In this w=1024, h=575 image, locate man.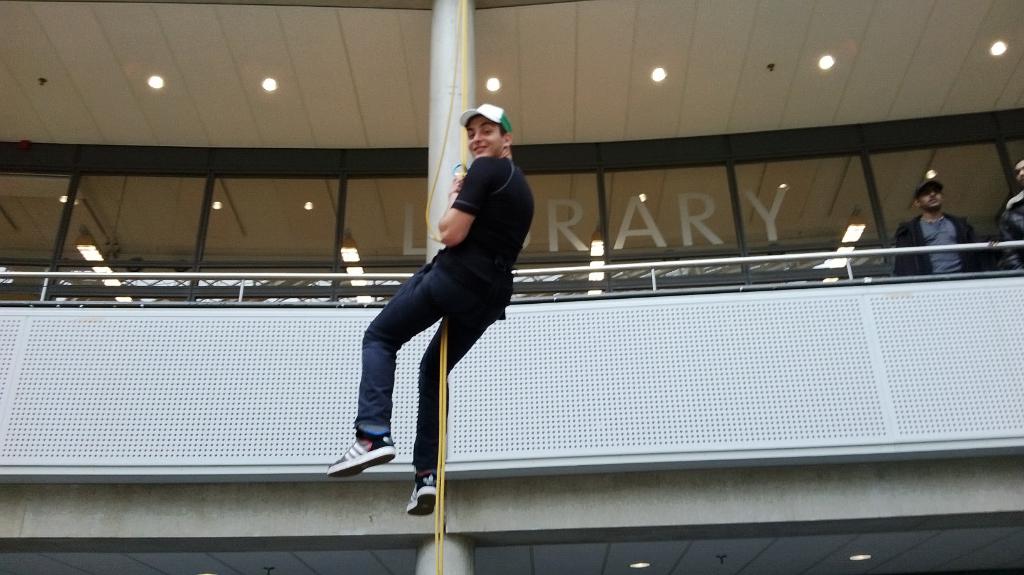
Bounding box: 354 113 529 479.
